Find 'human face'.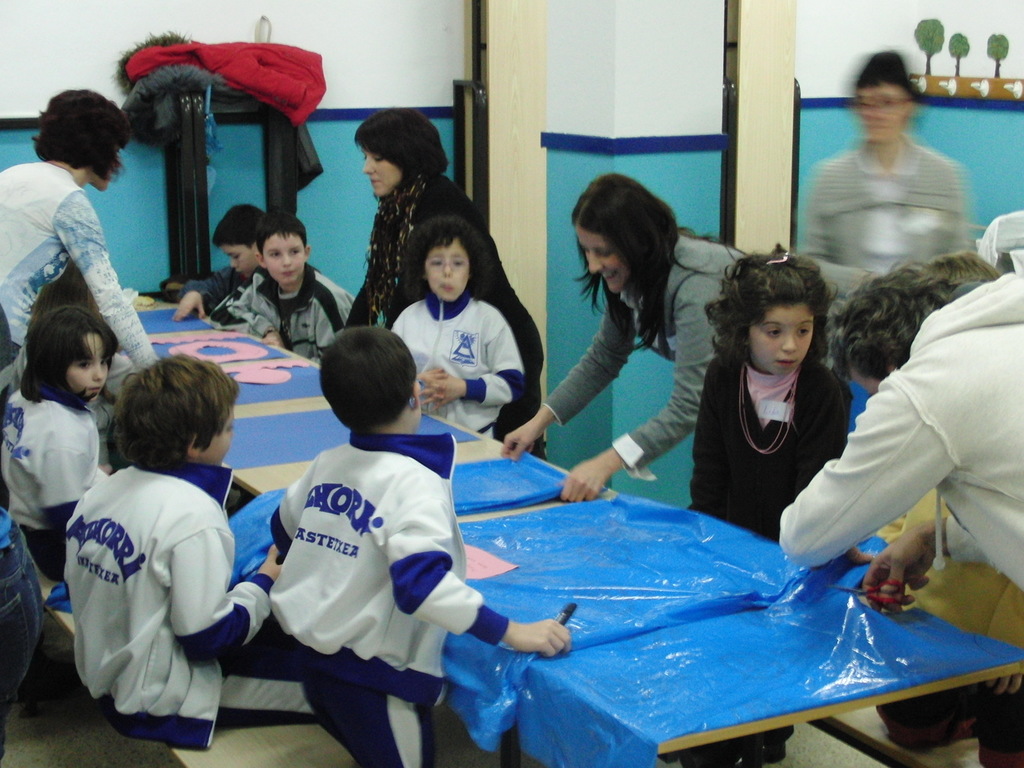
bbox=(70, 337, 109, 394).
